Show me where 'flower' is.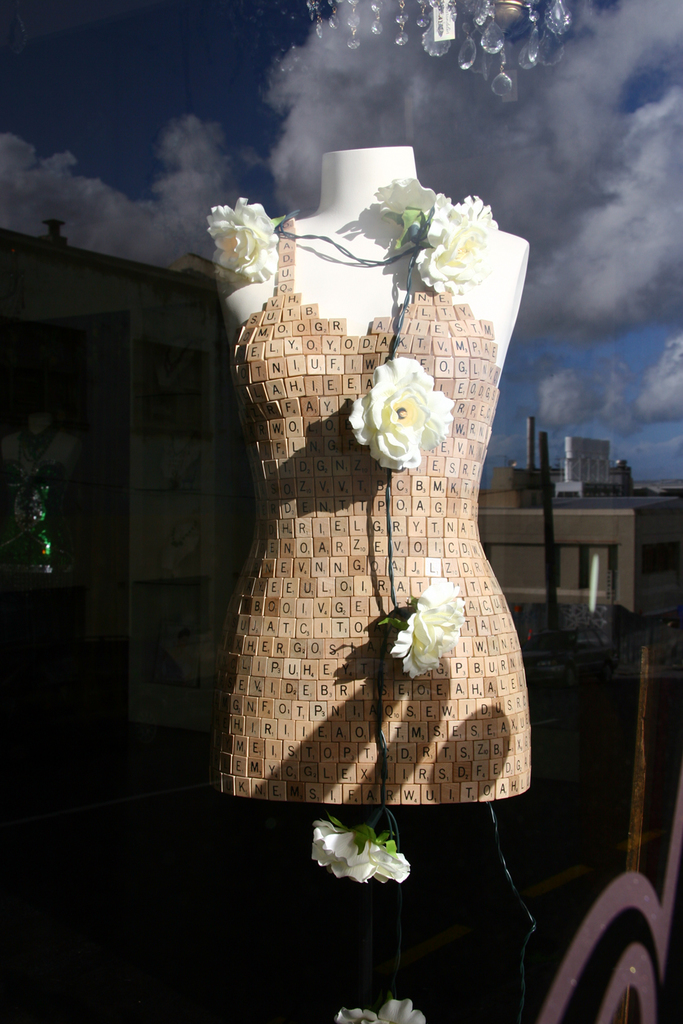
'flower' is at Rect(391, 578, 465, 676).
